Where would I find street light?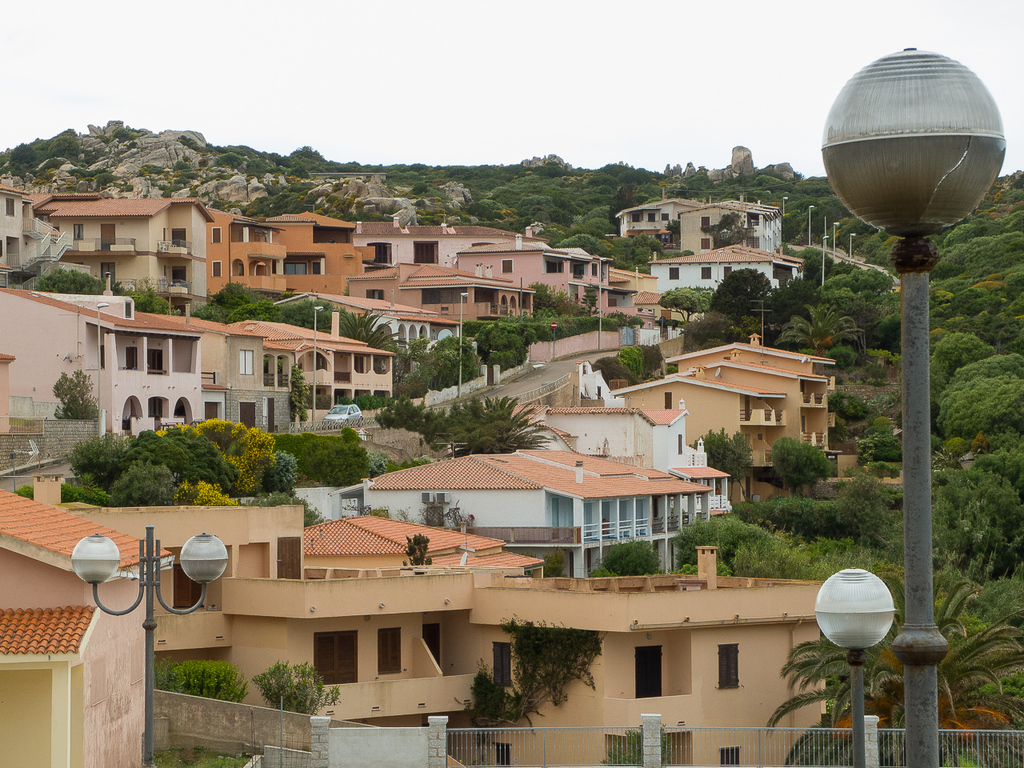
At box(806, 198, 816, 244).
